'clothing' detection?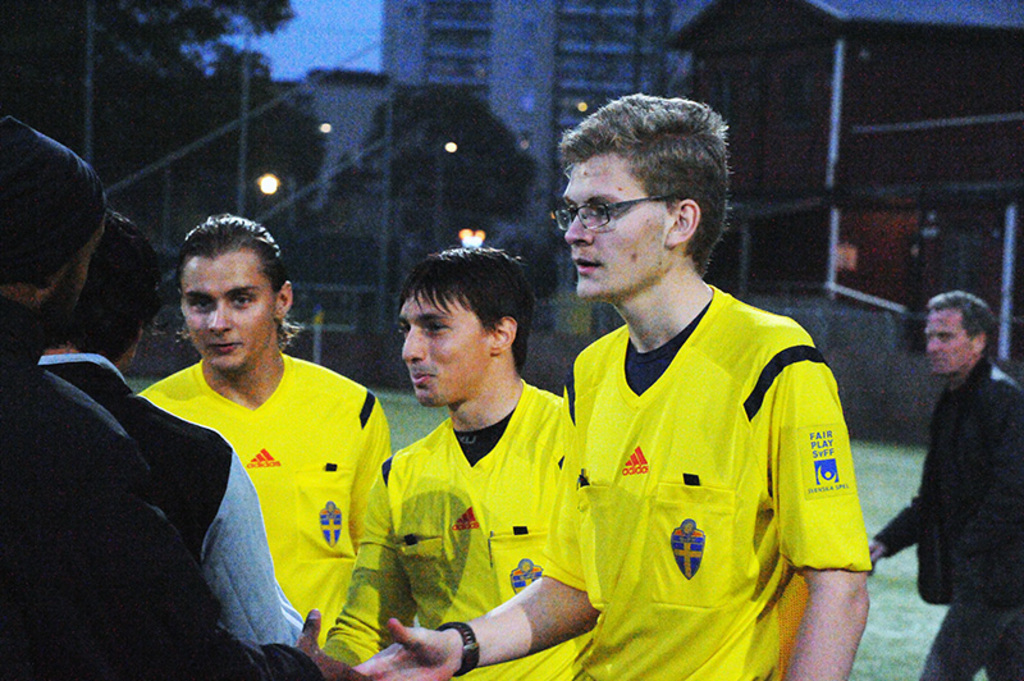
[0, 297, 317, 680]
